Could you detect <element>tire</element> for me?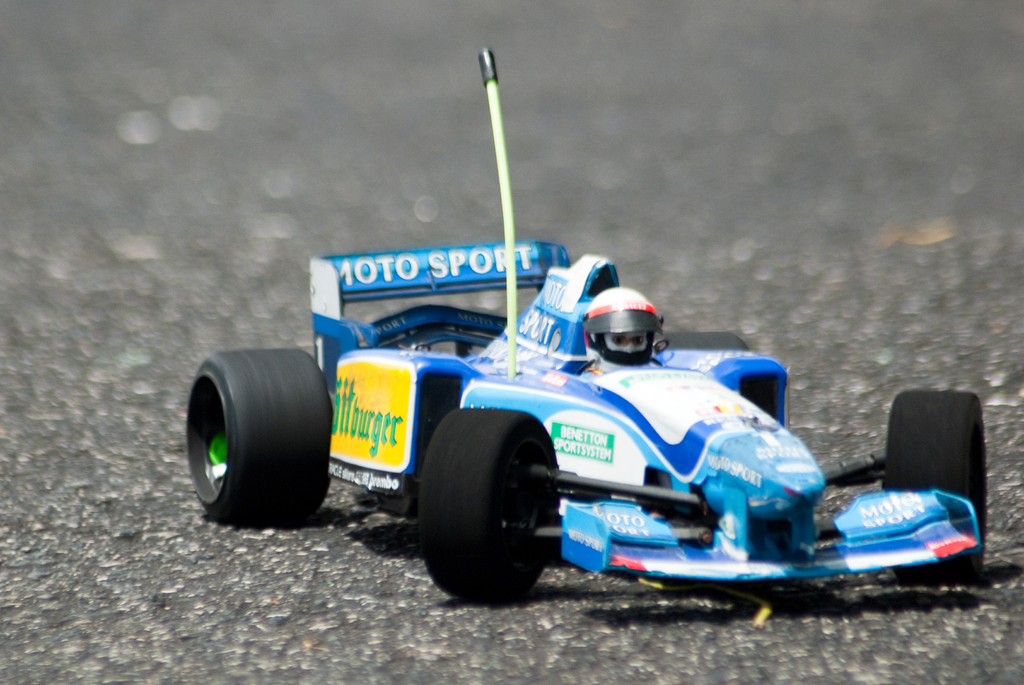
Detection result: (x1=417, y1=406, x2=559, y2=599).
